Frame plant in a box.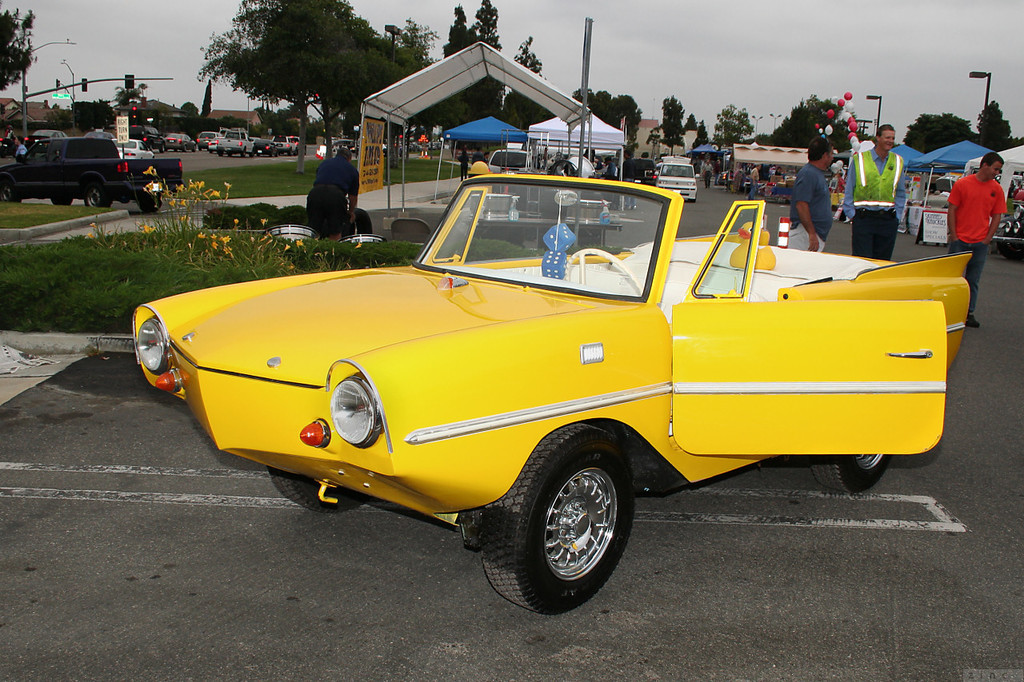
[196,197,306,231].
